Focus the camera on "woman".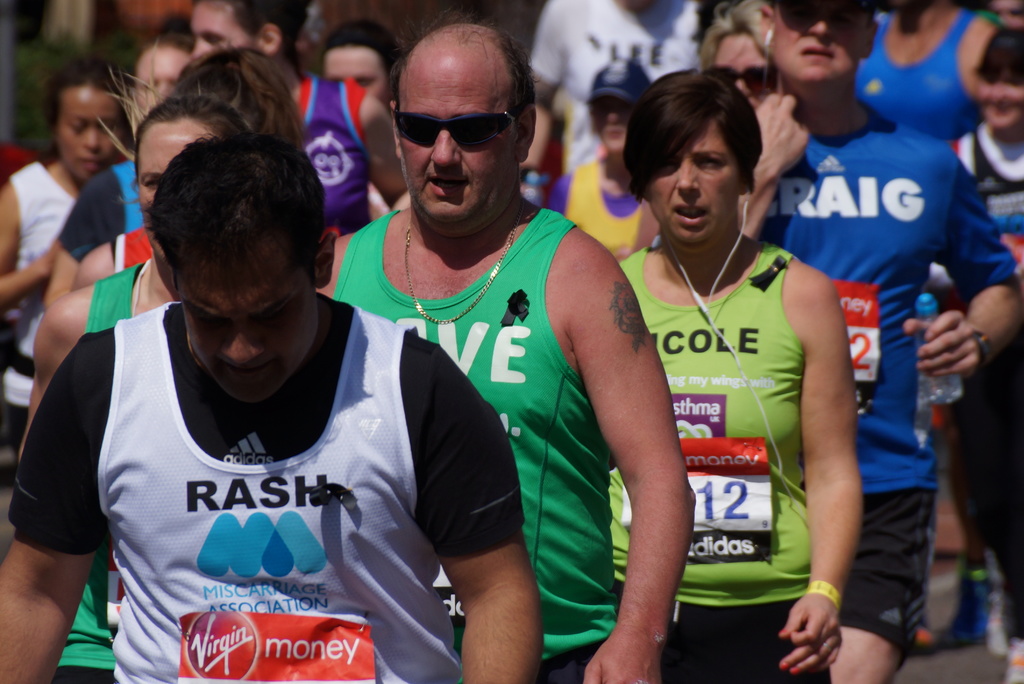
Focus region: 951:35:1023:683.
